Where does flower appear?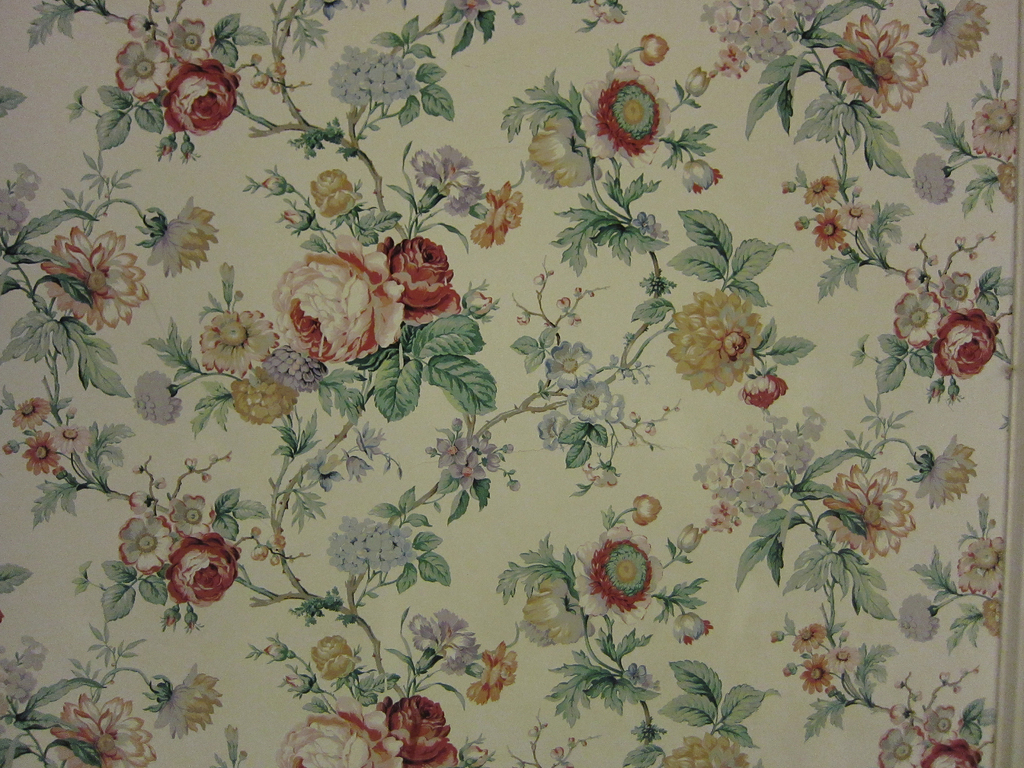
Appears at bbox=[51, 691, 158, 767].
